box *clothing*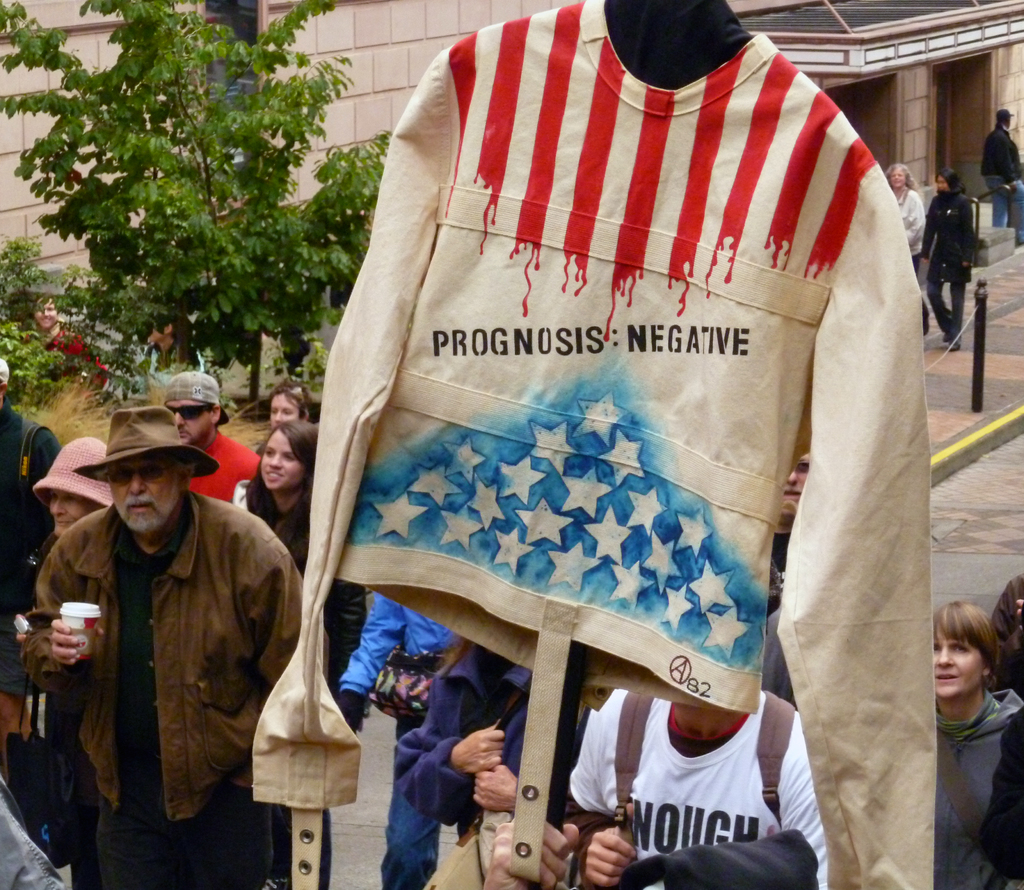
detection(15, 512, 280, 886)
